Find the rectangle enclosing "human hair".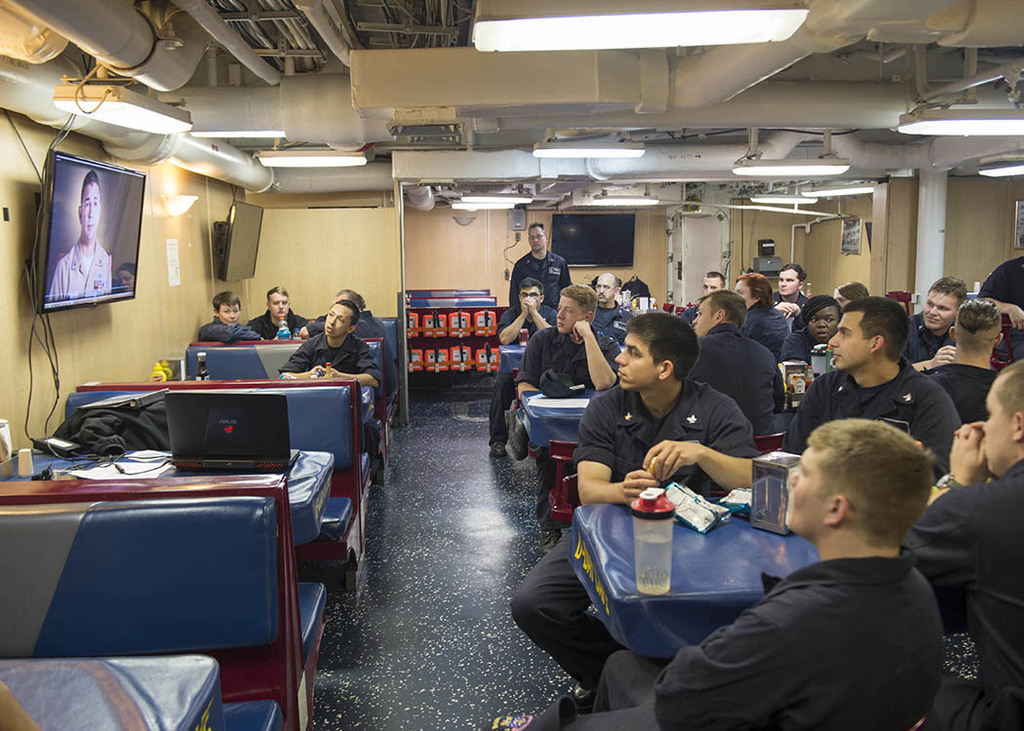
x1=997, y1=358, x2=1023, y2=424.
